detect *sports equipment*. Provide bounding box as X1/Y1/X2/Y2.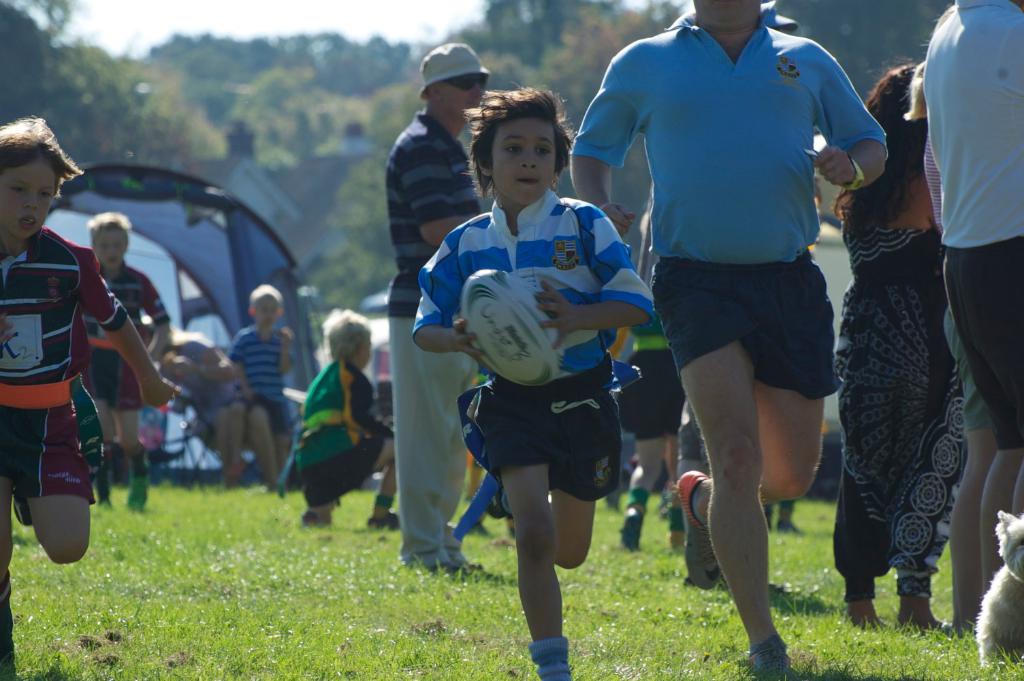
671/472/720/597.
